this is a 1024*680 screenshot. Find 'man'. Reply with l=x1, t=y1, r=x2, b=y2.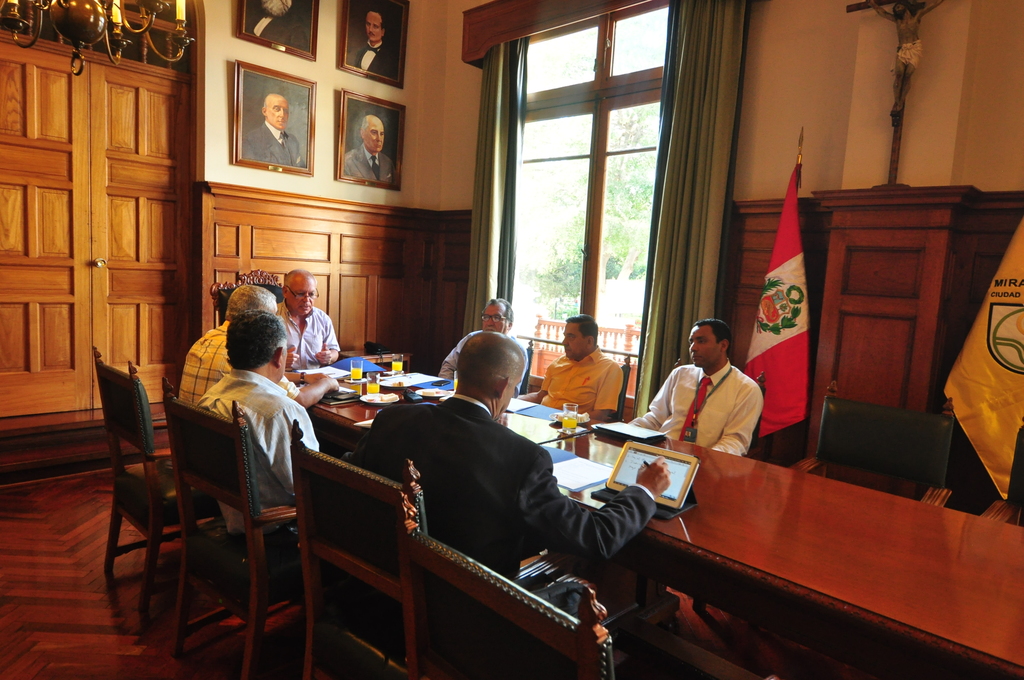
l=340, t=338, r=675, b=654.
